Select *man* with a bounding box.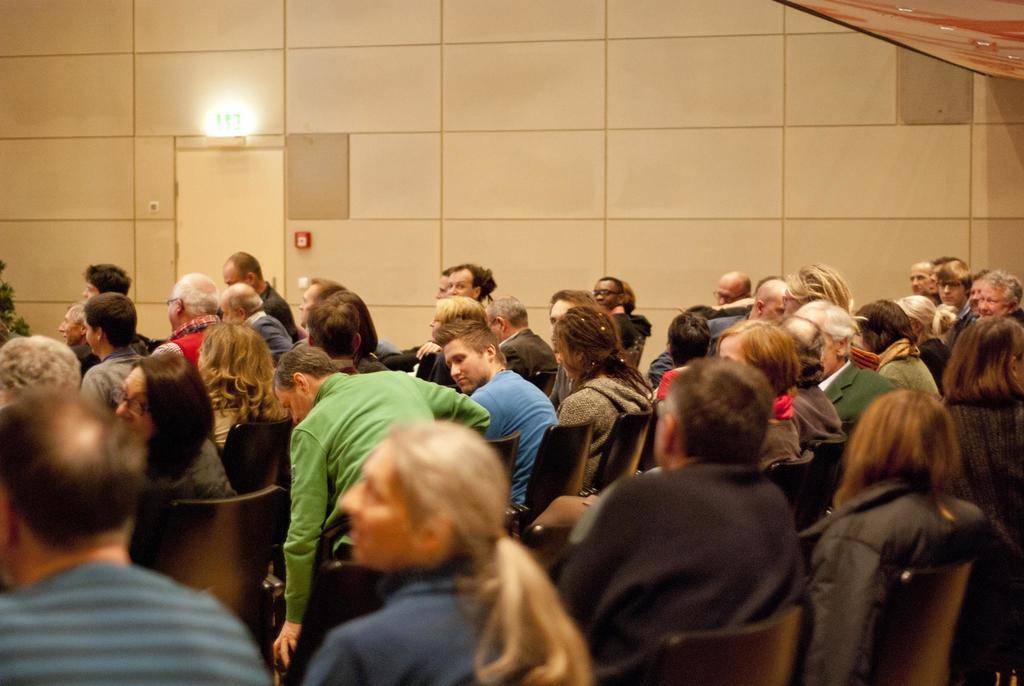
box(774, 313, 842, 448).
